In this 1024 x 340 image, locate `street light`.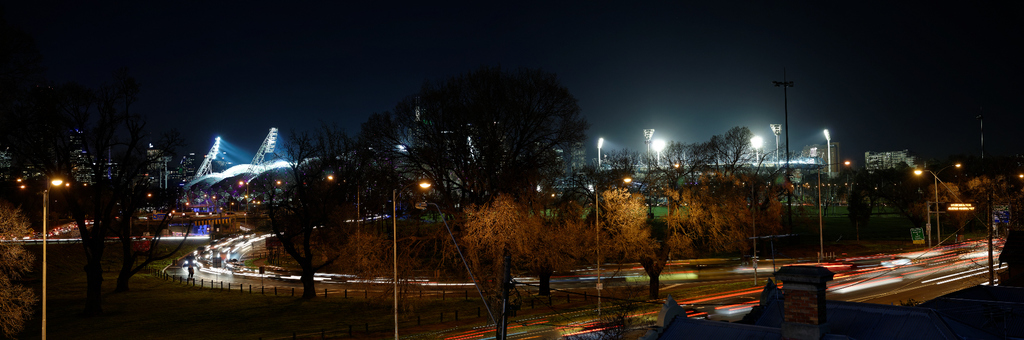
Bounding box: bbox(596, 136, 604, 170).
